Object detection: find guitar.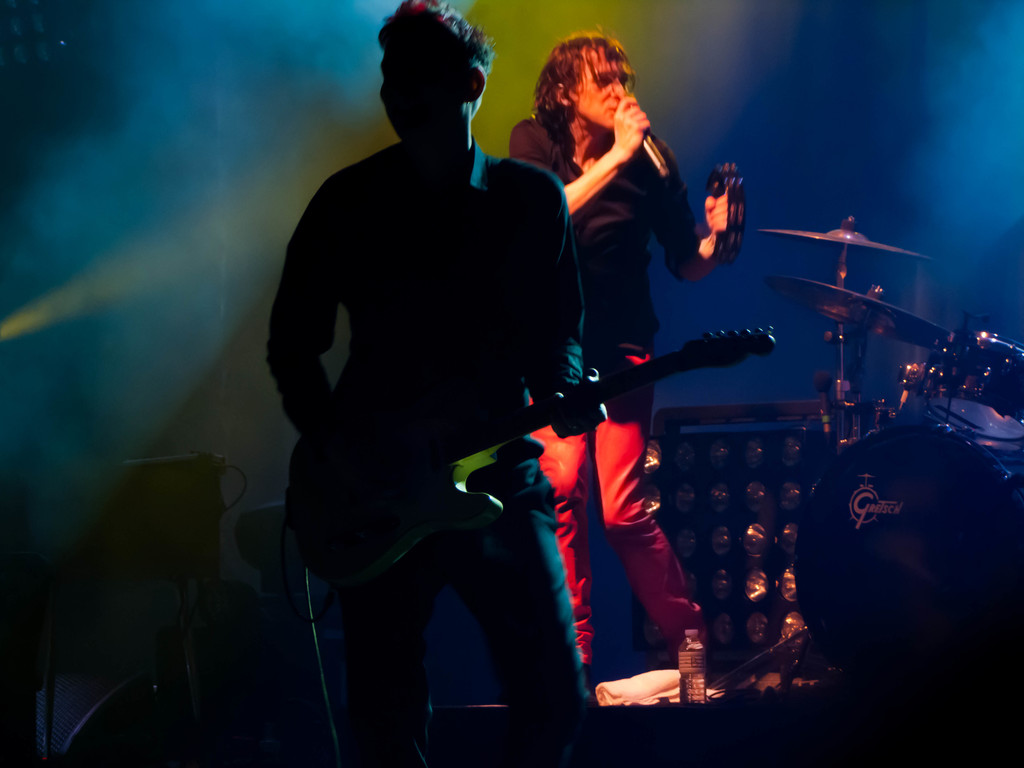
(left=286, top=344, right=785, bottom=565).
